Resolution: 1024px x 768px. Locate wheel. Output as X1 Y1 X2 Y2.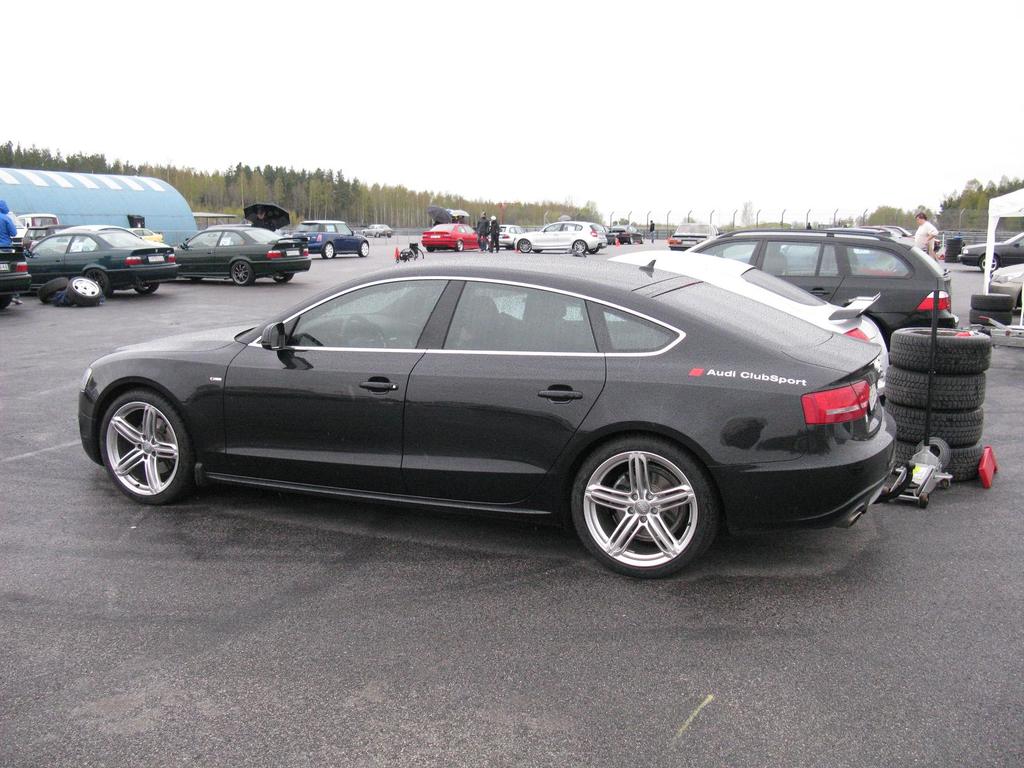
0 289 12 318.
